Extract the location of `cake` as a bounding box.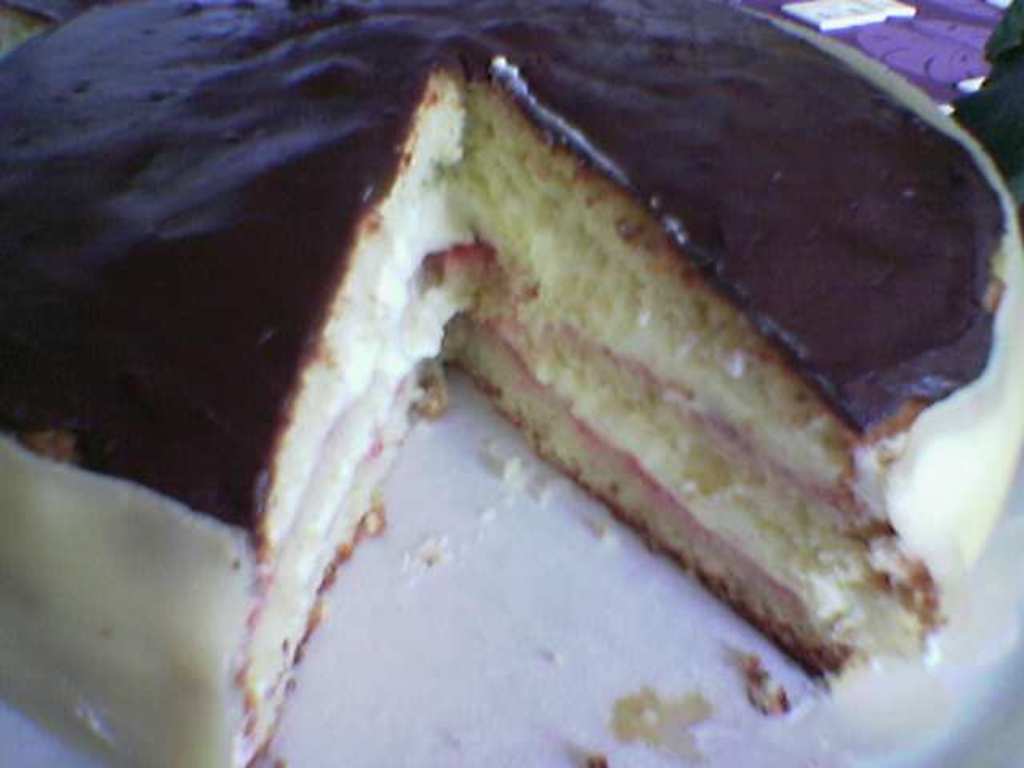
box(0, 0, 1022, 766).
